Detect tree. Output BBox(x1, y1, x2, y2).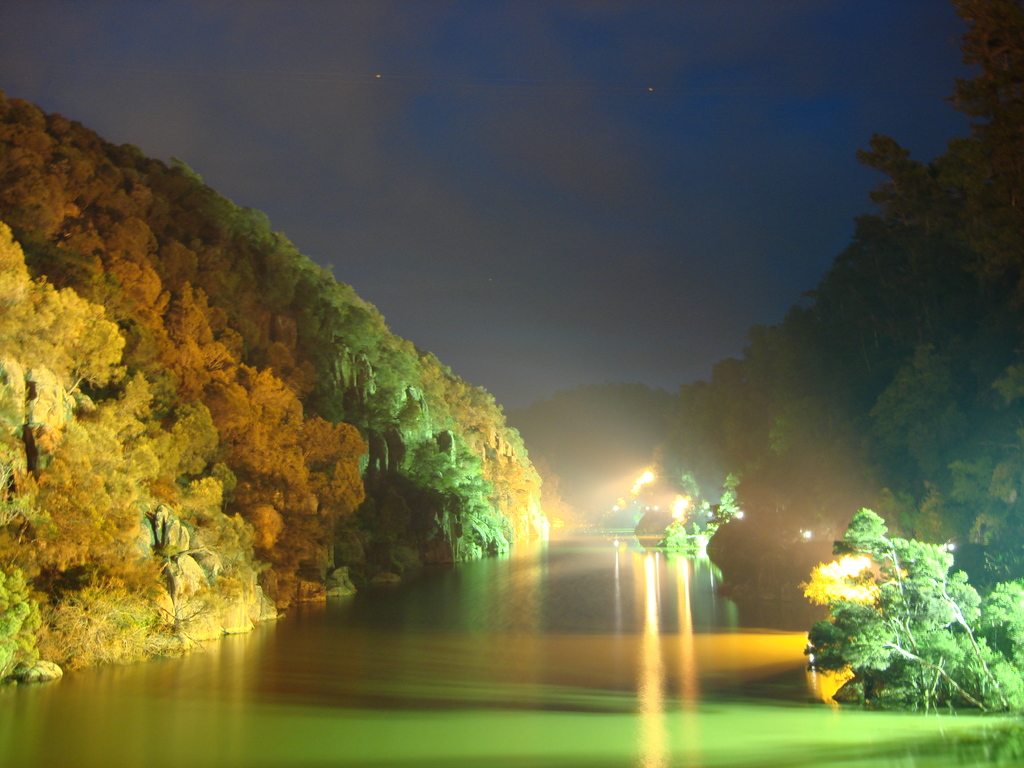
BBox(803, 497, 993, 725).
